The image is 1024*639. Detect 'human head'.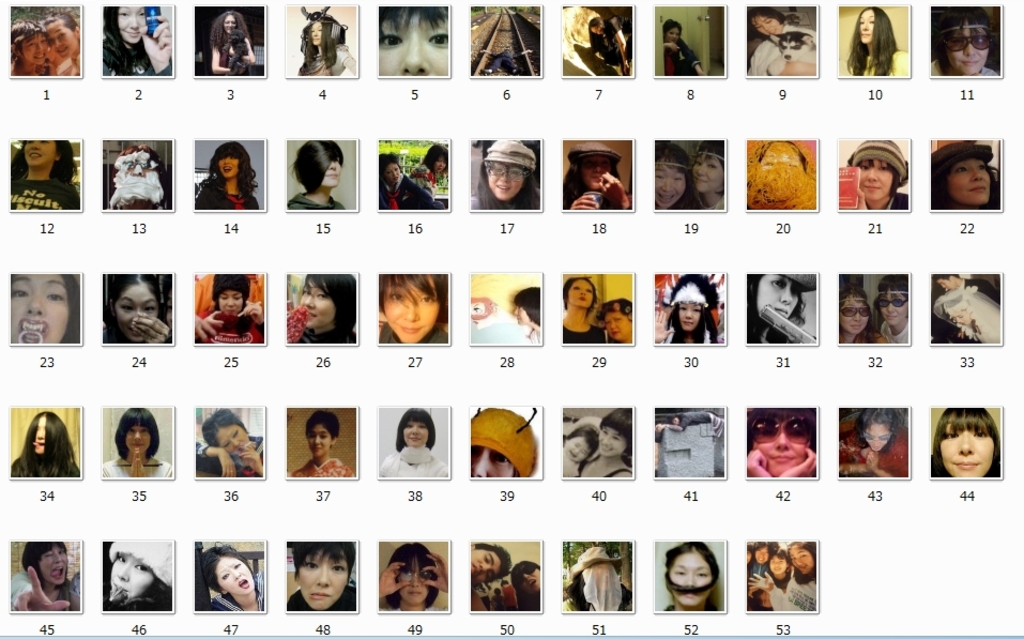
Detection: (x1=7, y1=271, x2=81, y2=344).
